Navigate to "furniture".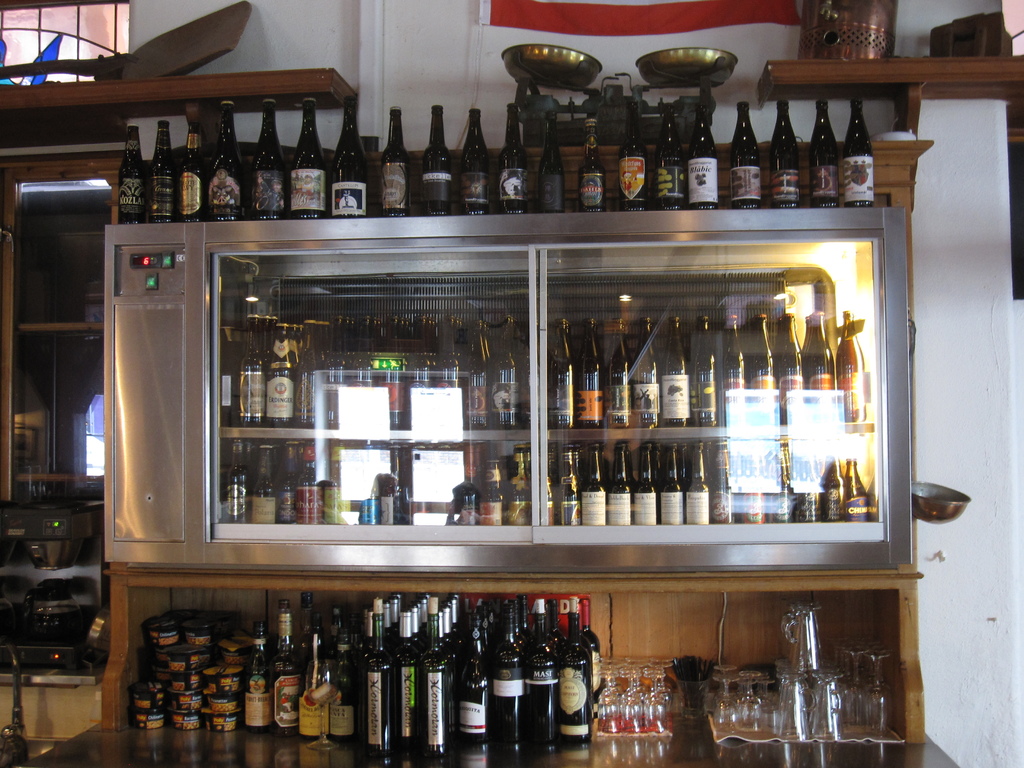
Navigation target: Rect(0, 64, 357, 135).
